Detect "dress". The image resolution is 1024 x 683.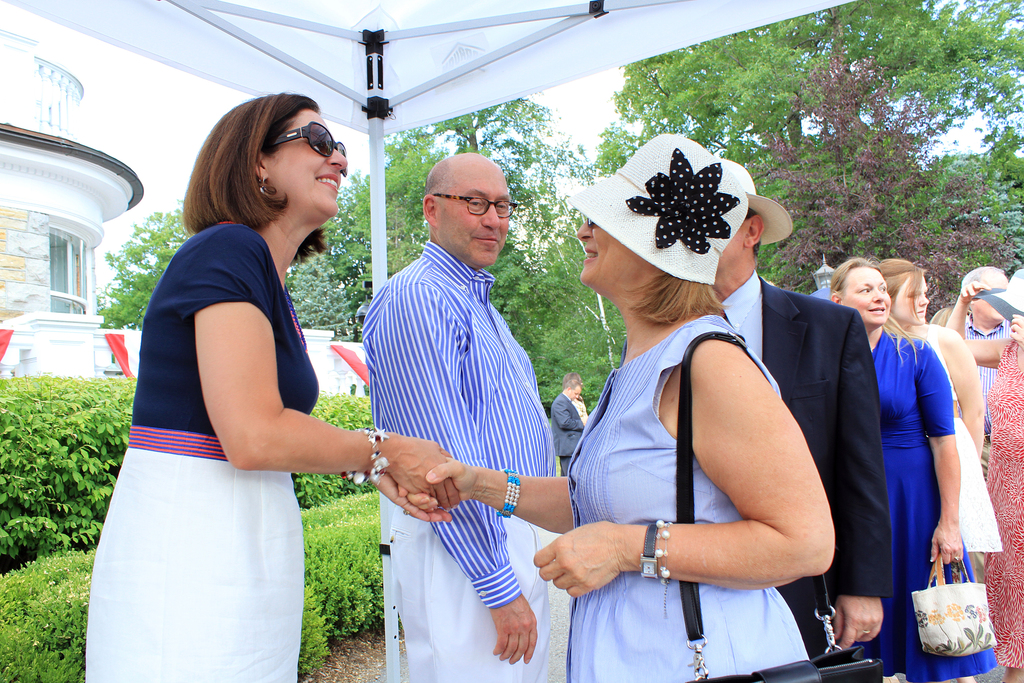
box=[84, 223, 326, 682].
